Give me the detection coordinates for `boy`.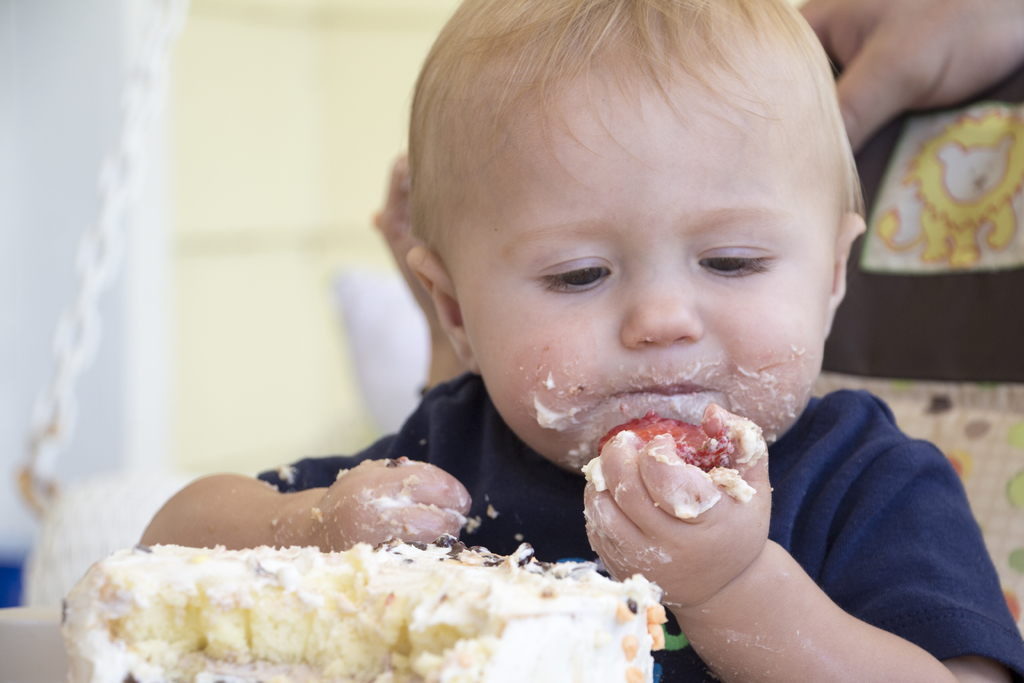
rect(134, 0, 1023, 682).
